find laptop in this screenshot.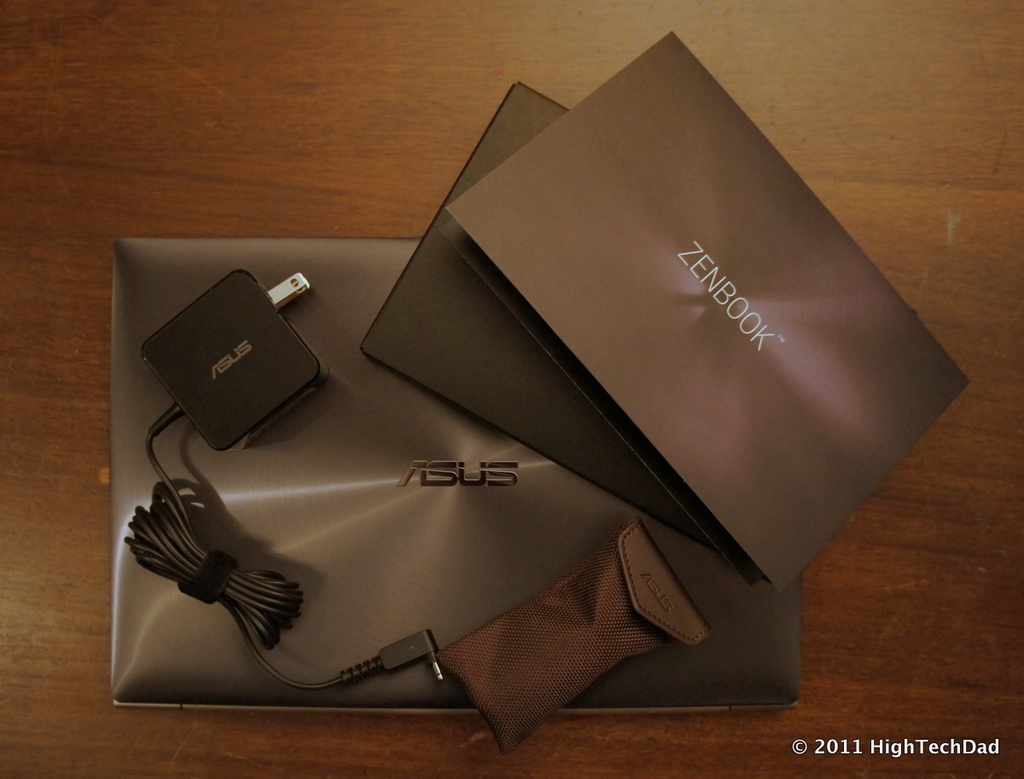
The bounding box for laptop is <region>352, 80, 753, 571</region>.
